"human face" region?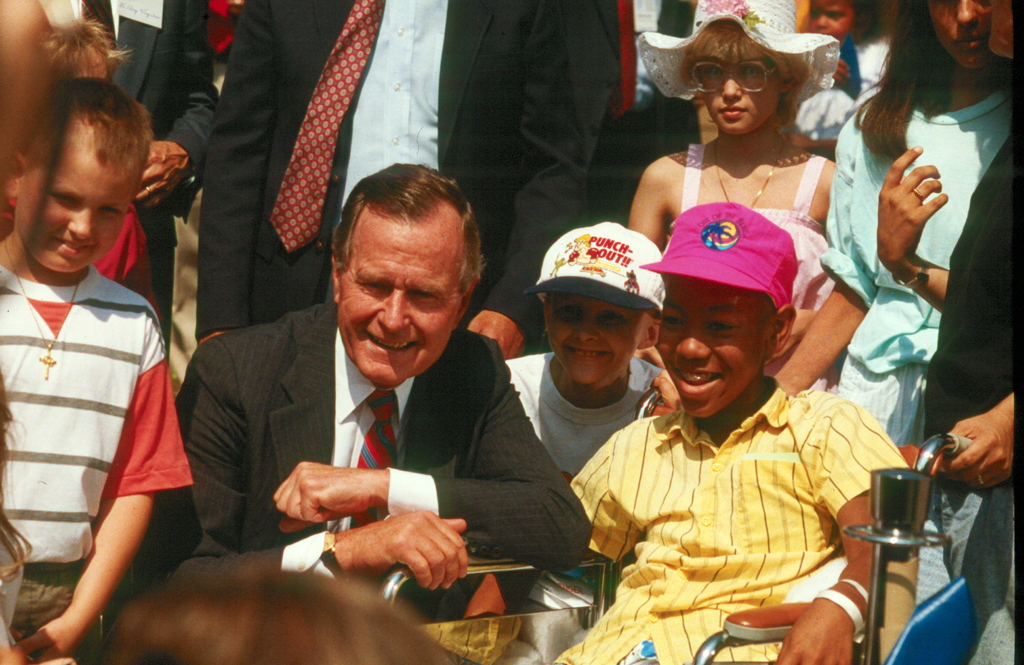
655,277,773,420
